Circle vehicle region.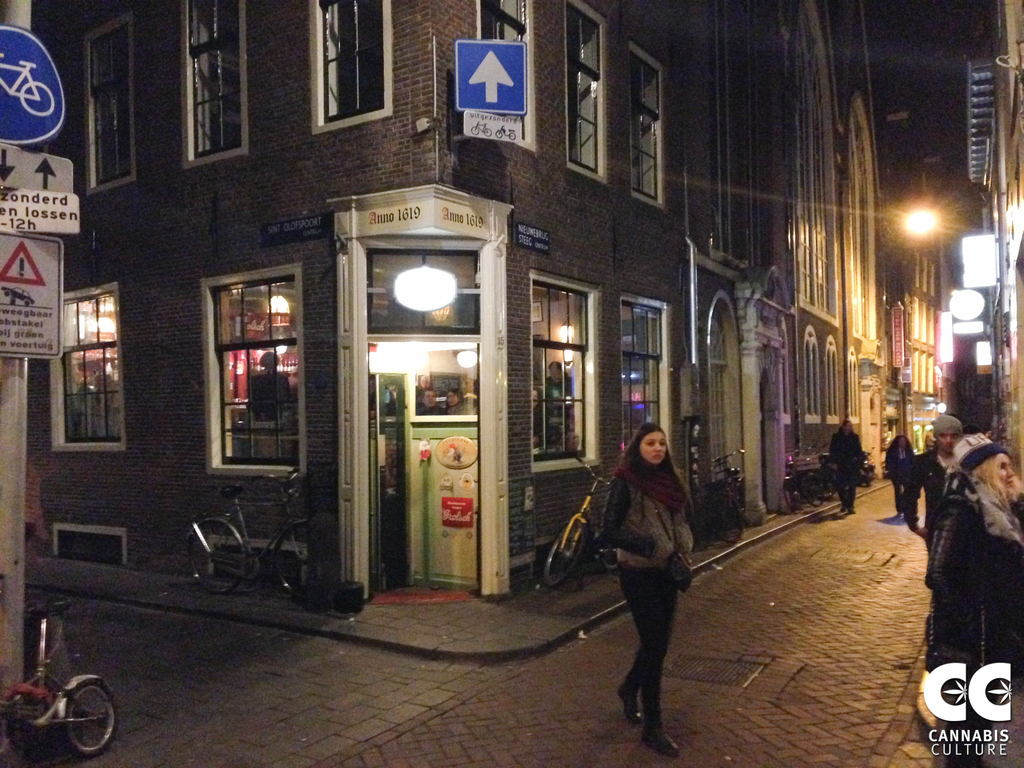
Region: bbox(535, 452, 632, 587).
